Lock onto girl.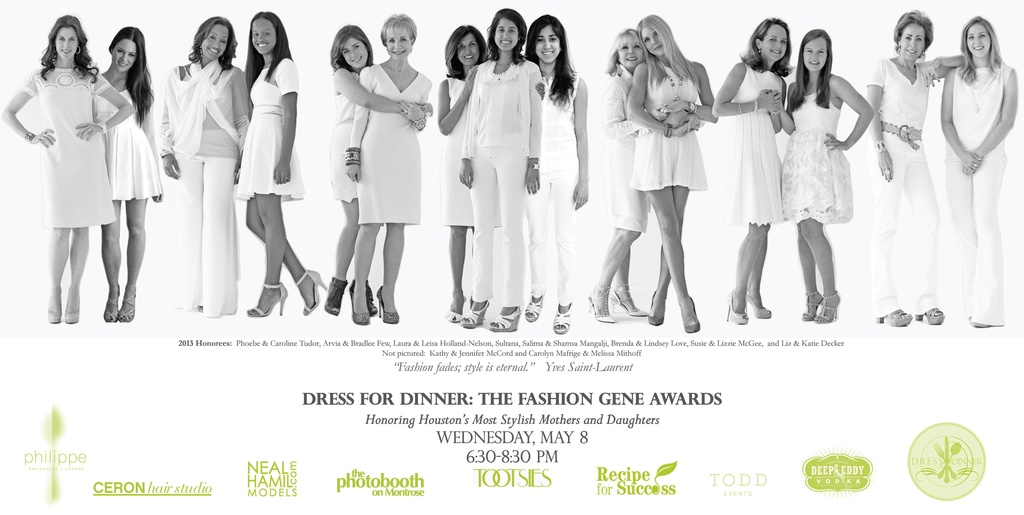
Locked: [714, 19, 796, 327].
